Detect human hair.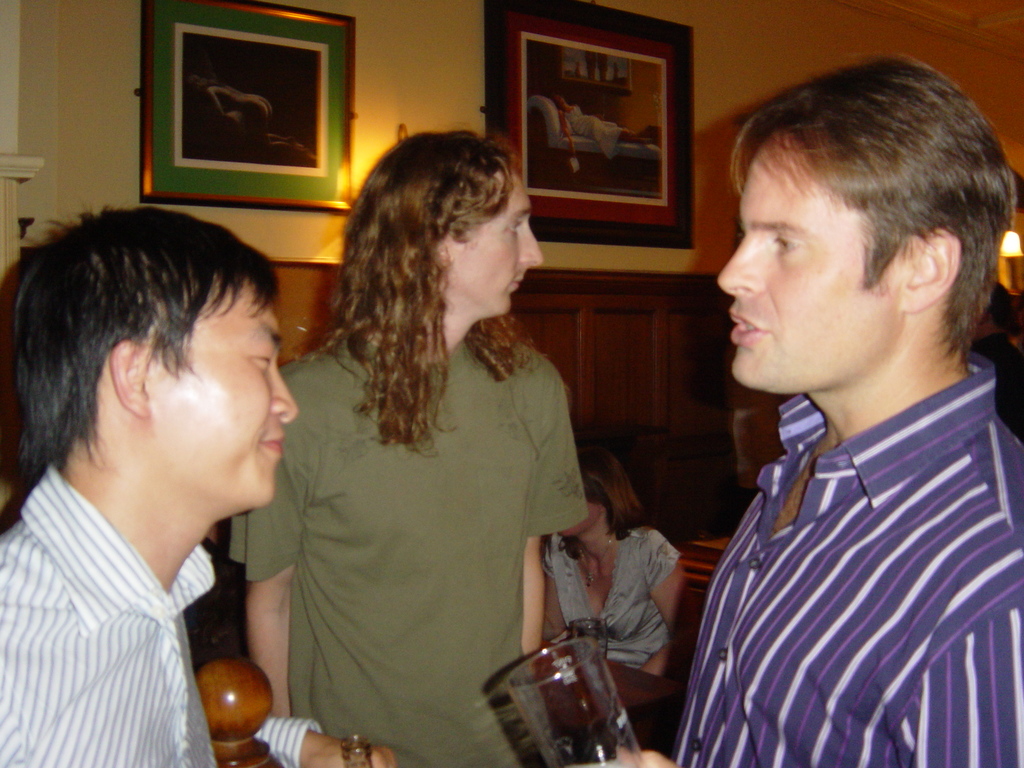
Detected at bbox(325, 119, 540, 461).
